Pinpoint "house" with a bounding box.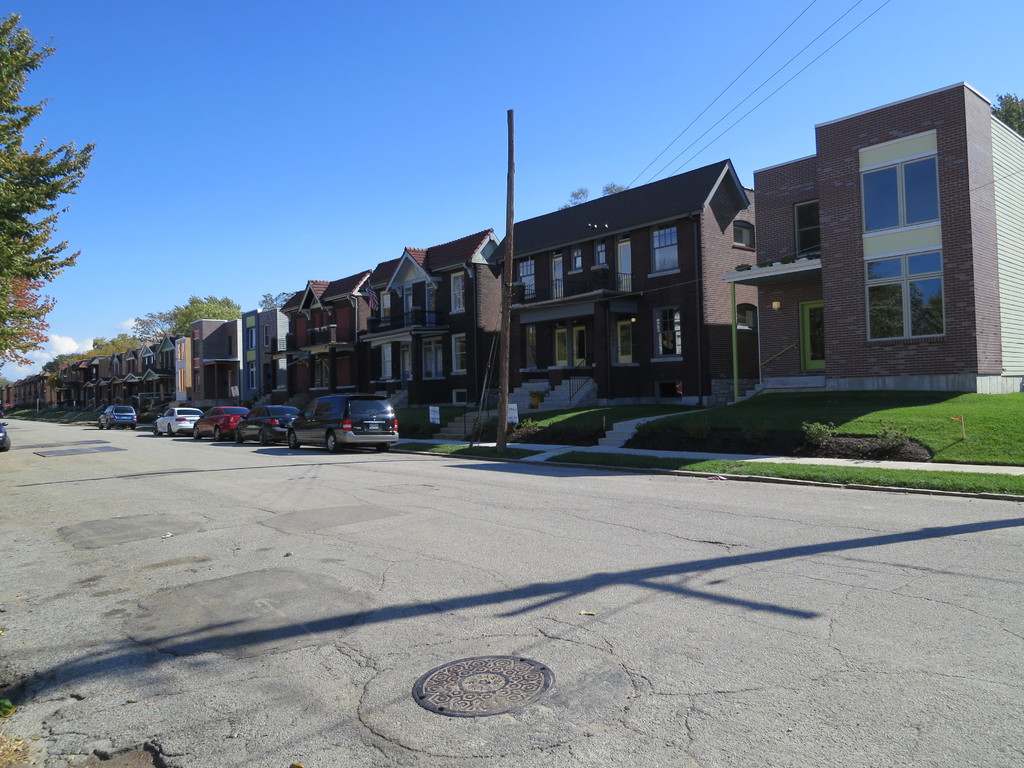
locate(195, 314, 234, 399).
